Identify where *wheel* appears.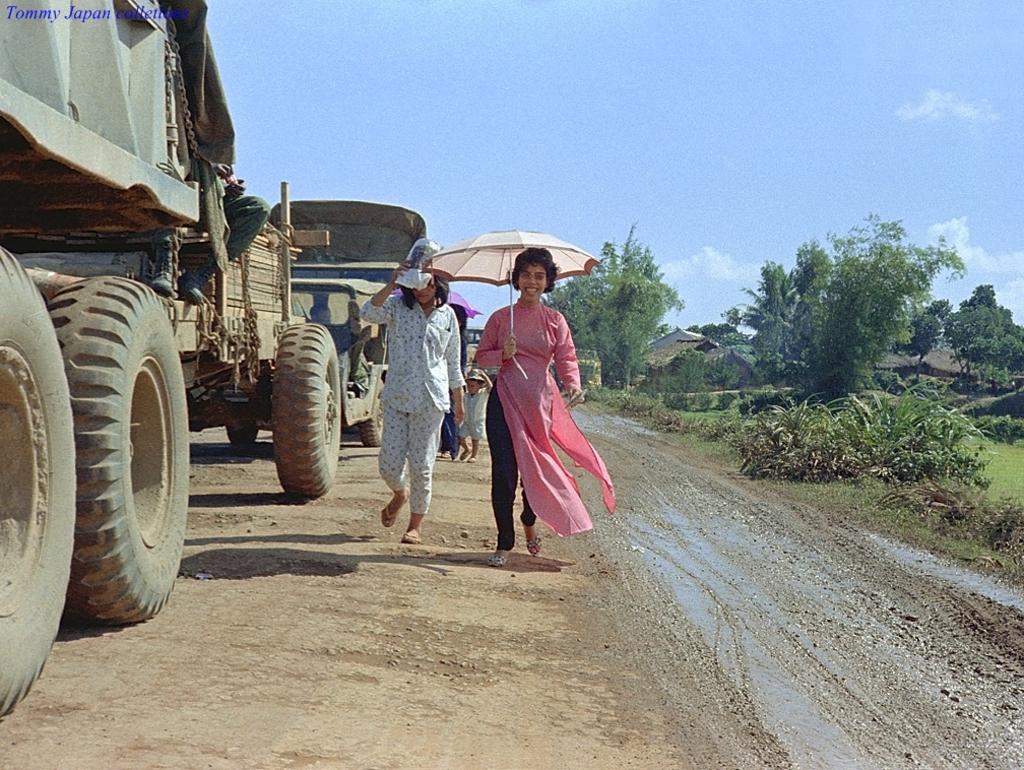
Appears at x1=47 y1=271 x2=185 y2=620.
